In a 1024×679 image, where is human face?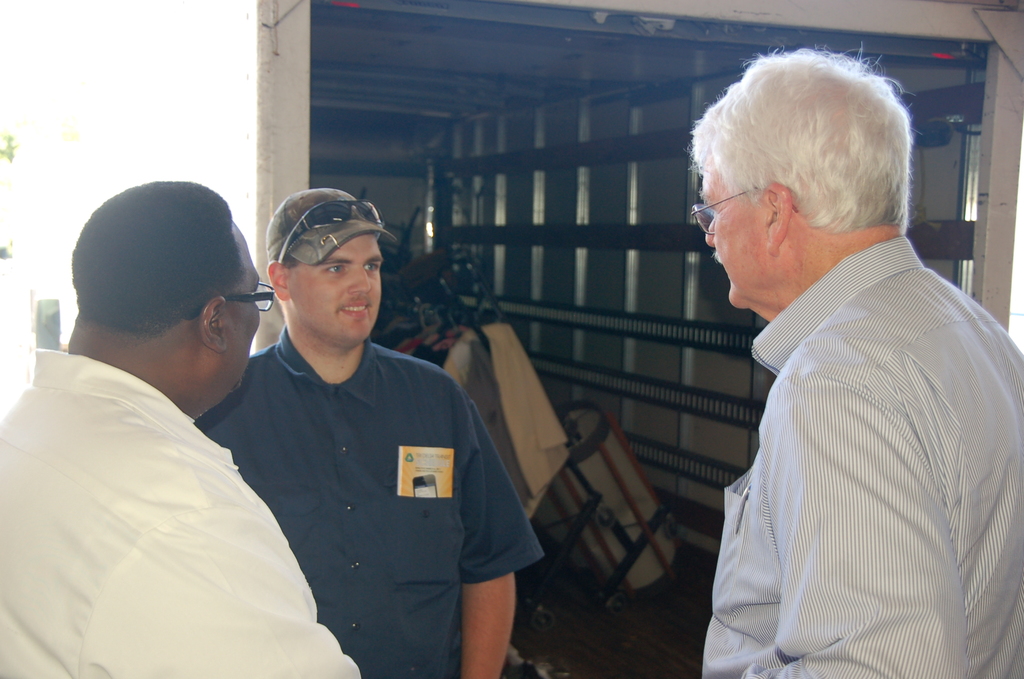
<bbox>701, 159, 773, 307</bbox>.
